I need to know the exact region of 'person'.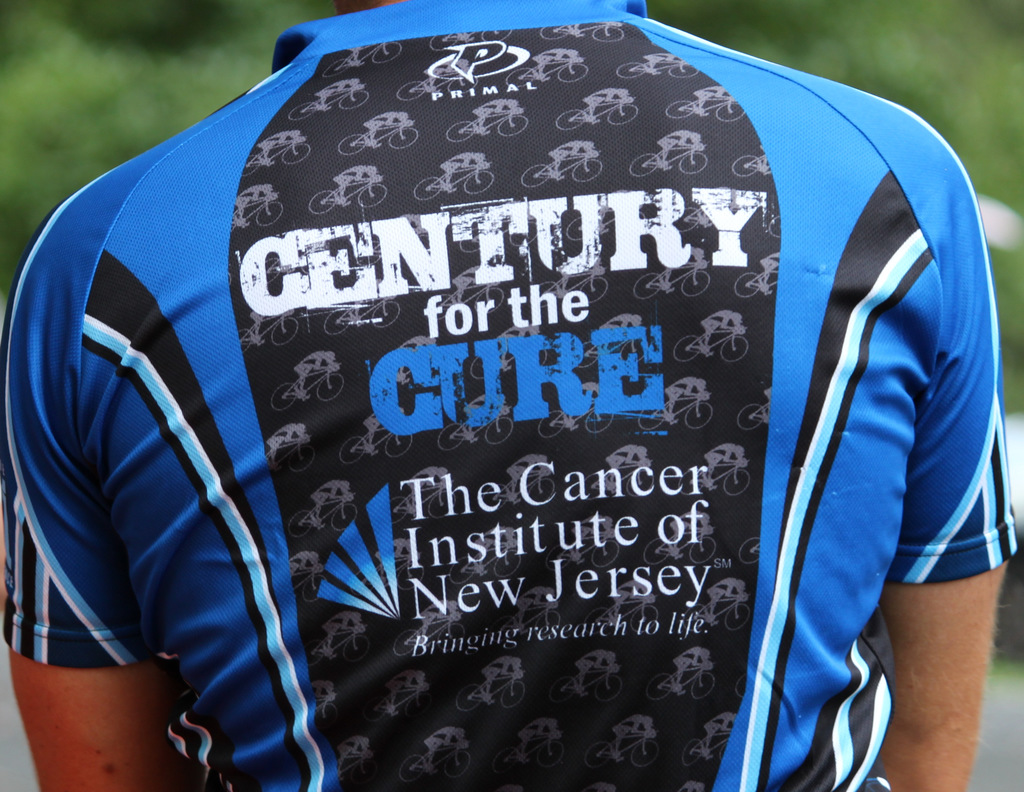
Region: bbox=[88, 0, 953, 791].
